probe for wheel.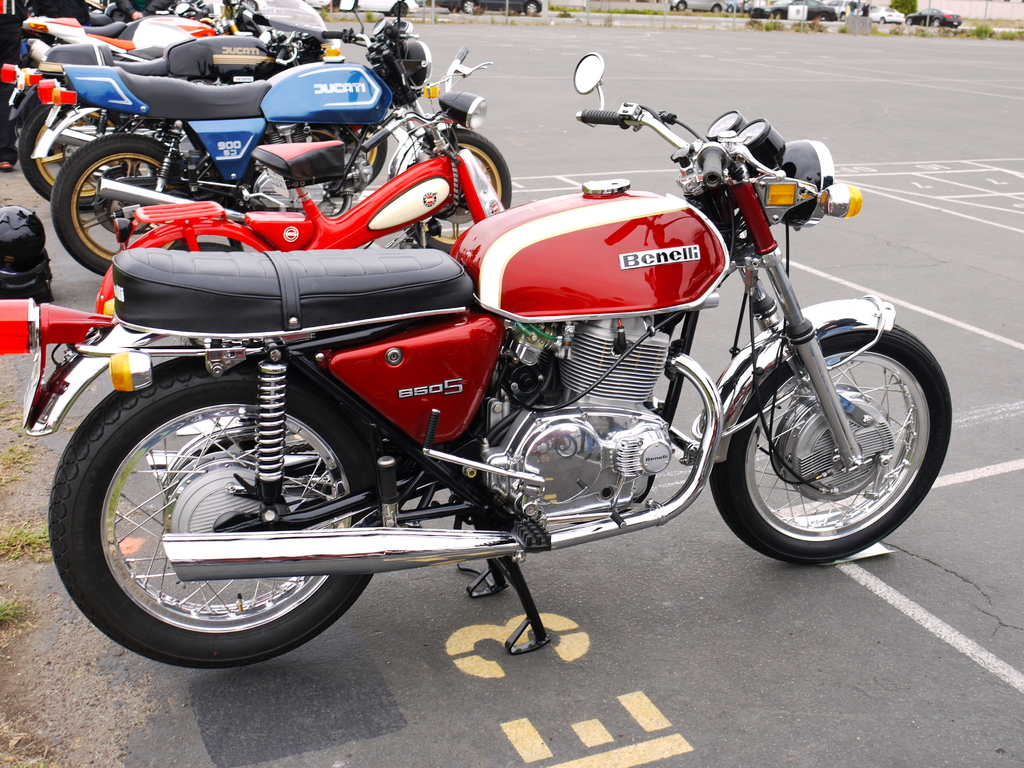
Probe result: 712/4/724/12.
